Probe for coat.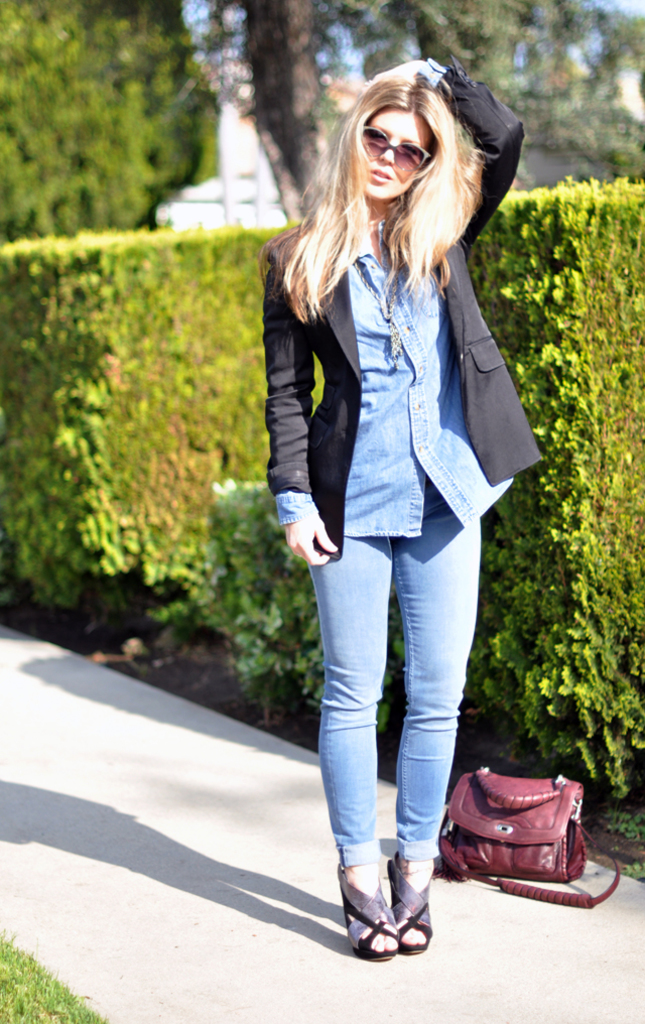
Probe result: [x1=251, y1=120, x2=529, y2=637].
